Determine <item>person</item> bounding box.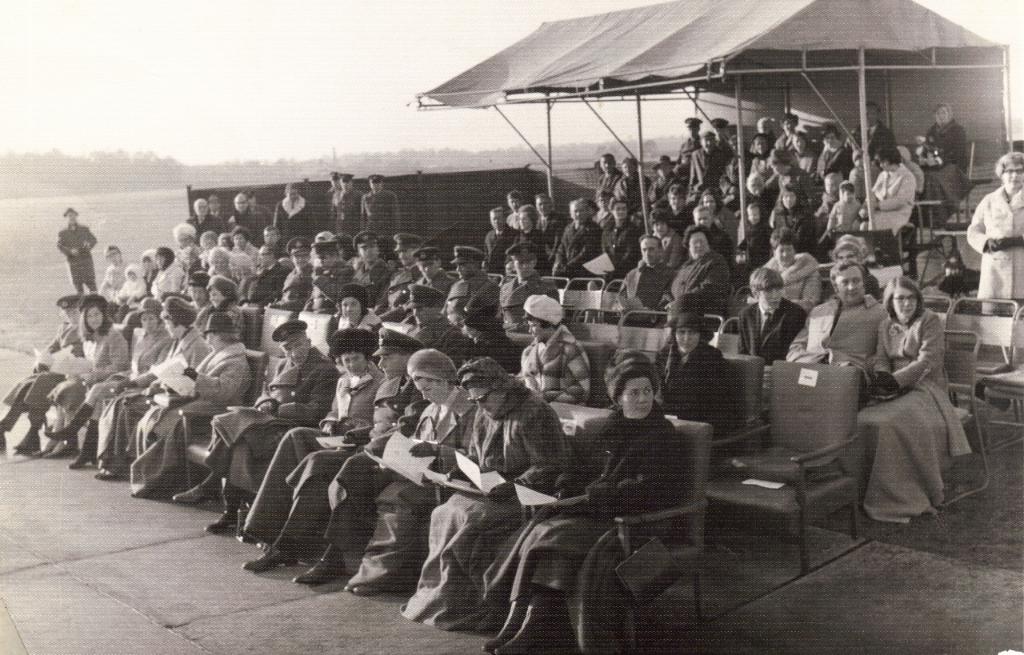
Determined: crop(523, 296, 593, 413).
